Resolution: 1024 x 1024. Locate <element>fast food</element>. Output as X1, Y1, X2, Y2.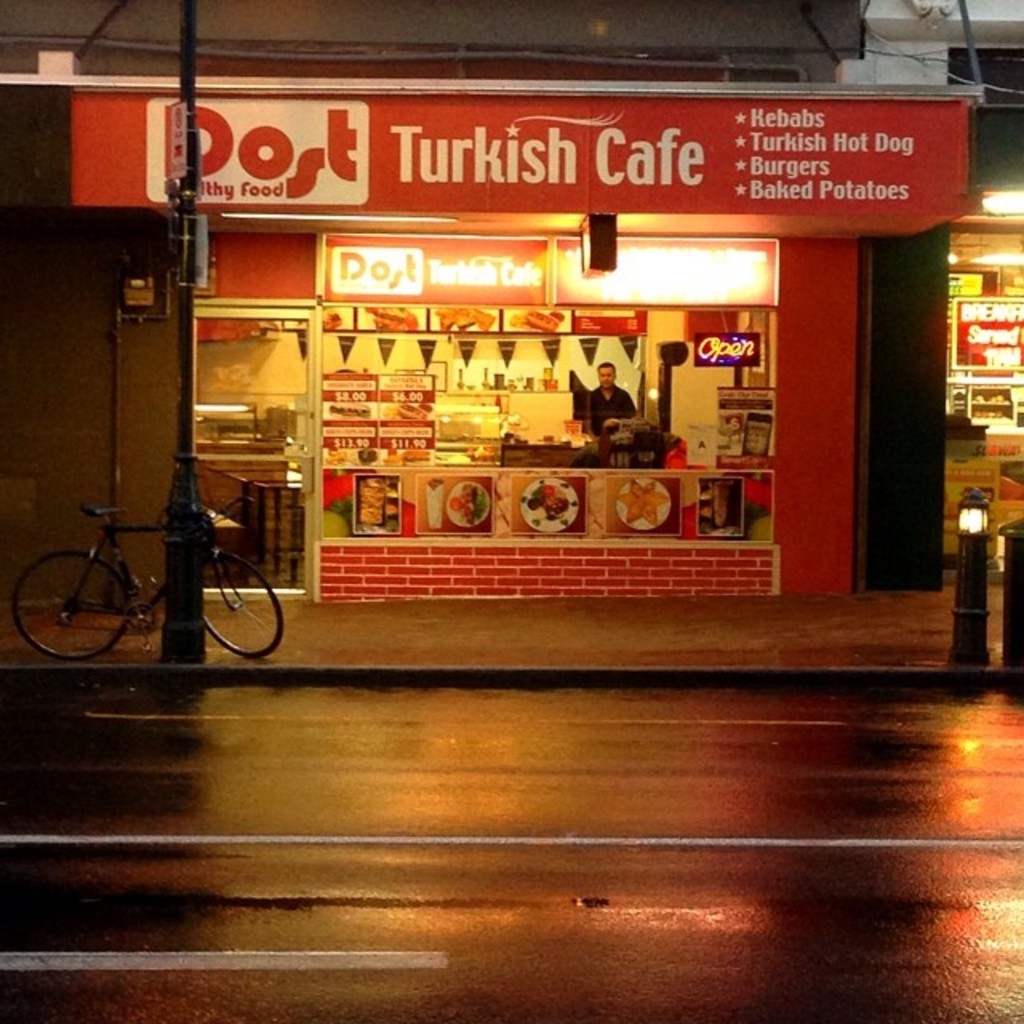
325, 394, 365, 424.
